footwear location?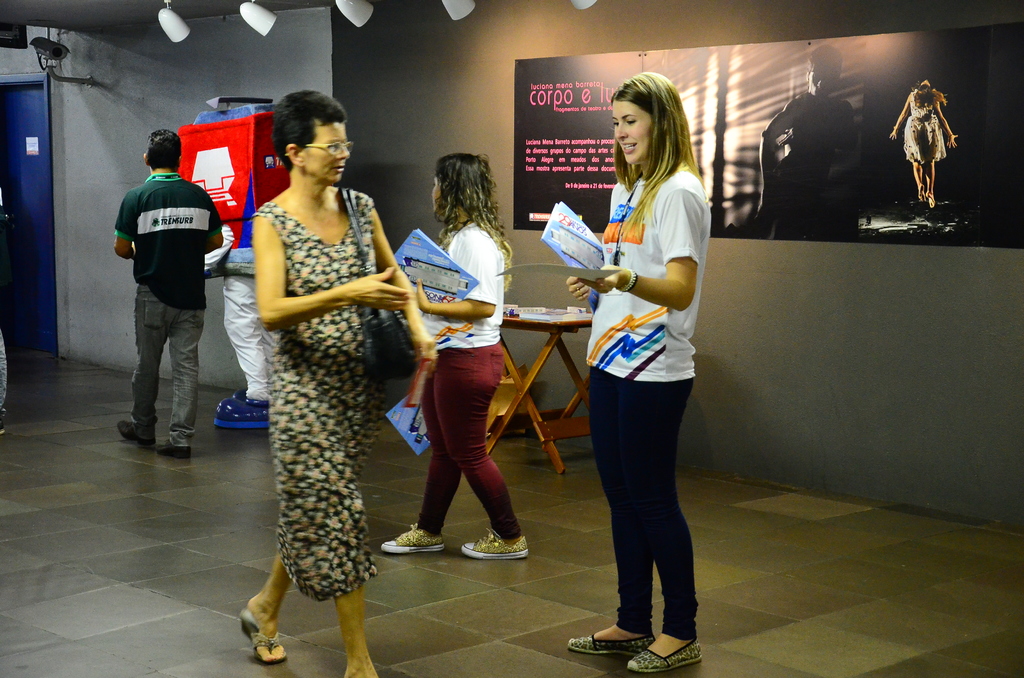
114,417,154,445
